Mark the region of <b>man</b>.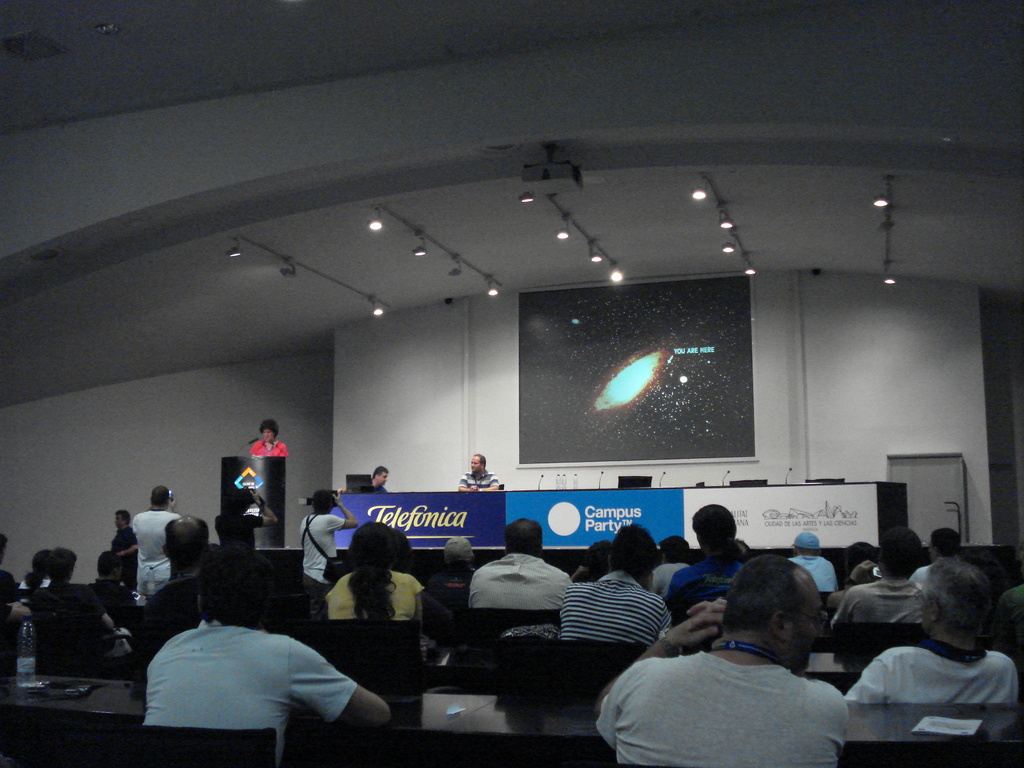
Region: [468, 518, 570, 609].
